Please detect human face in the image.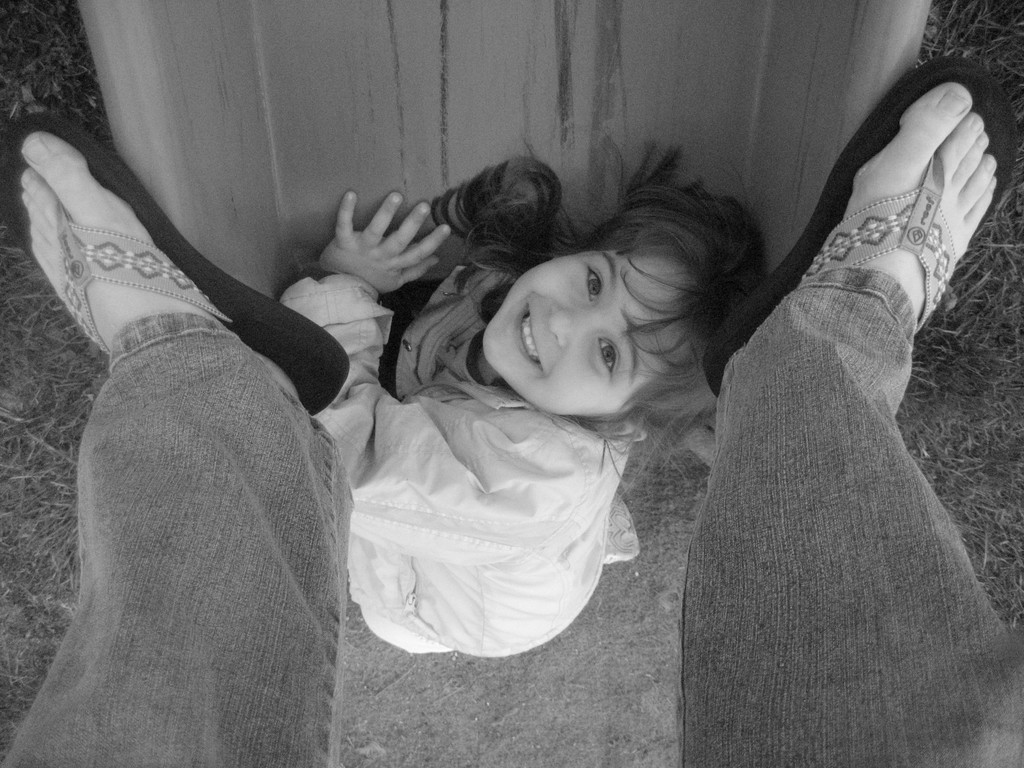
bbox(483, 245, 703, 416).
